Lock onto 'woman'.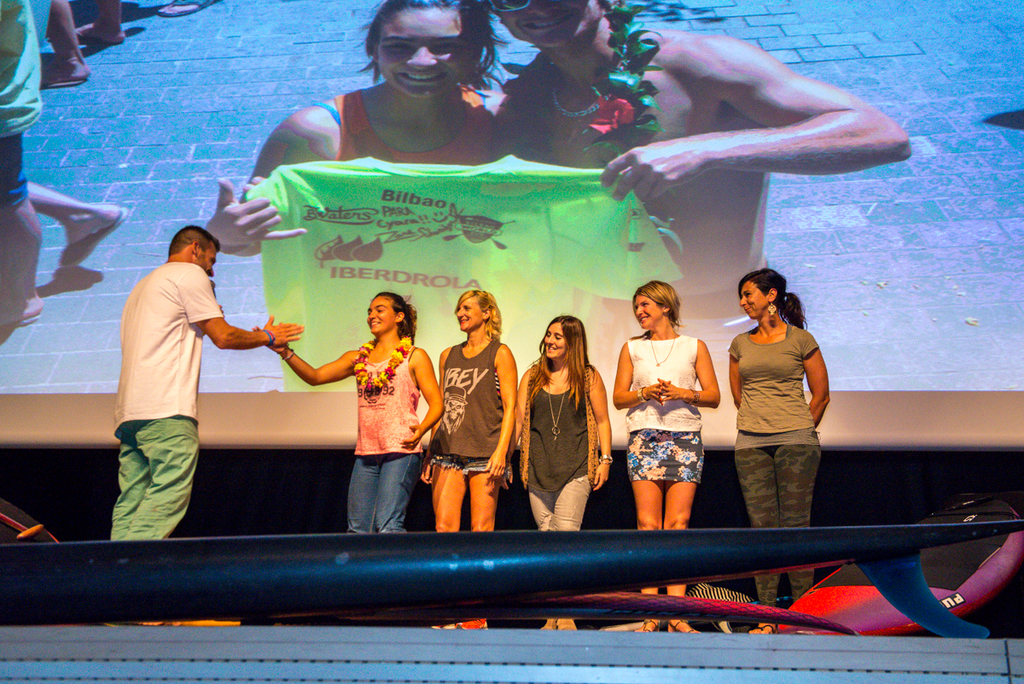
Locked: box(727, 266, 829, 637).
